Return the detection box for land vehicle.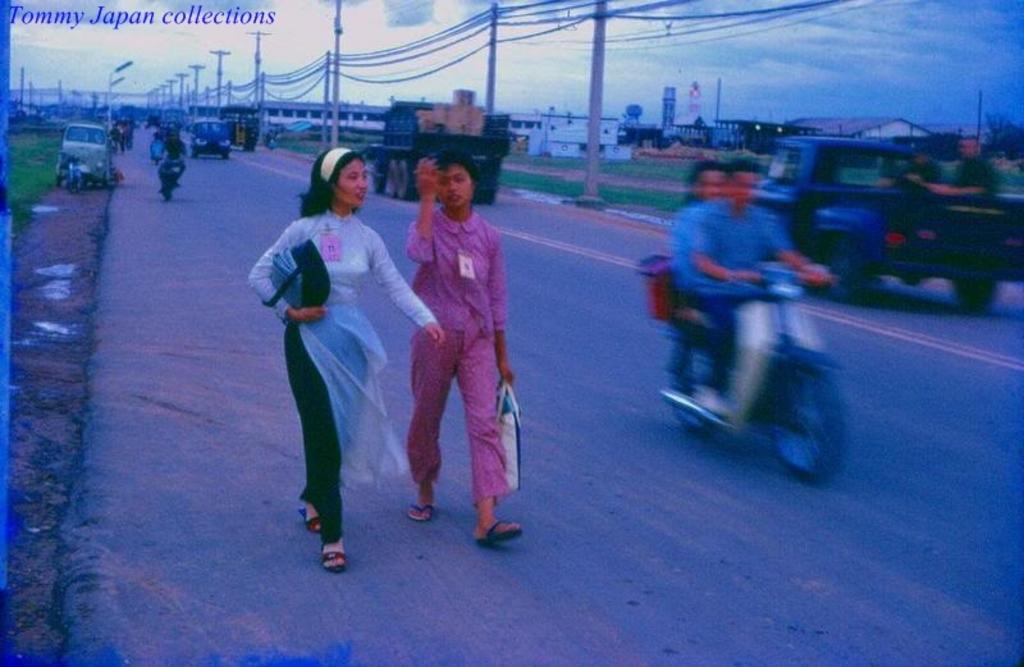
[left=147, top=134, right=169, bottom=165].
